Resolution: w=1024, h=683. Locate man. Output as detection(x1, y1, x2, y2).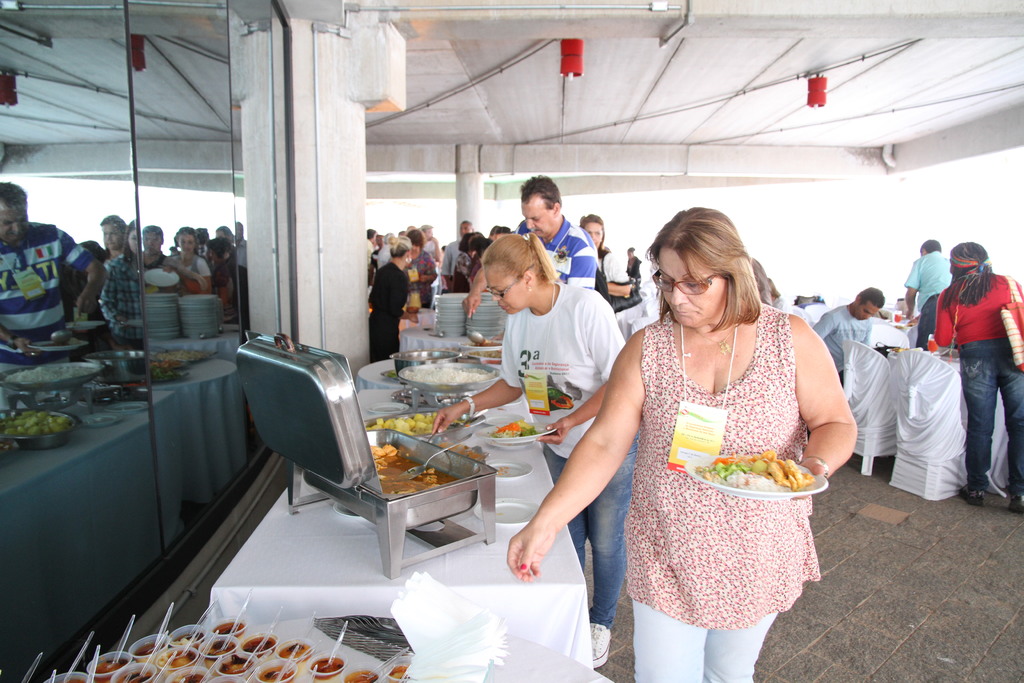
detection(496, 170, 612, 285).
